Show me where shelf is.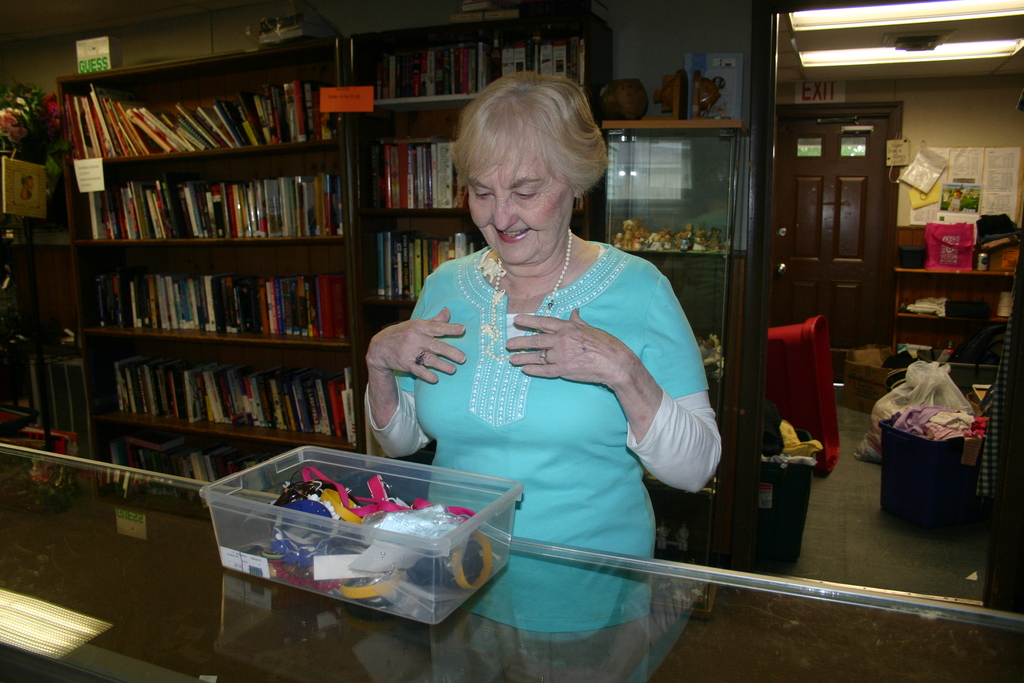
shelf is at pyautogui.locateOnScreen(44, 74, 353, 484).
